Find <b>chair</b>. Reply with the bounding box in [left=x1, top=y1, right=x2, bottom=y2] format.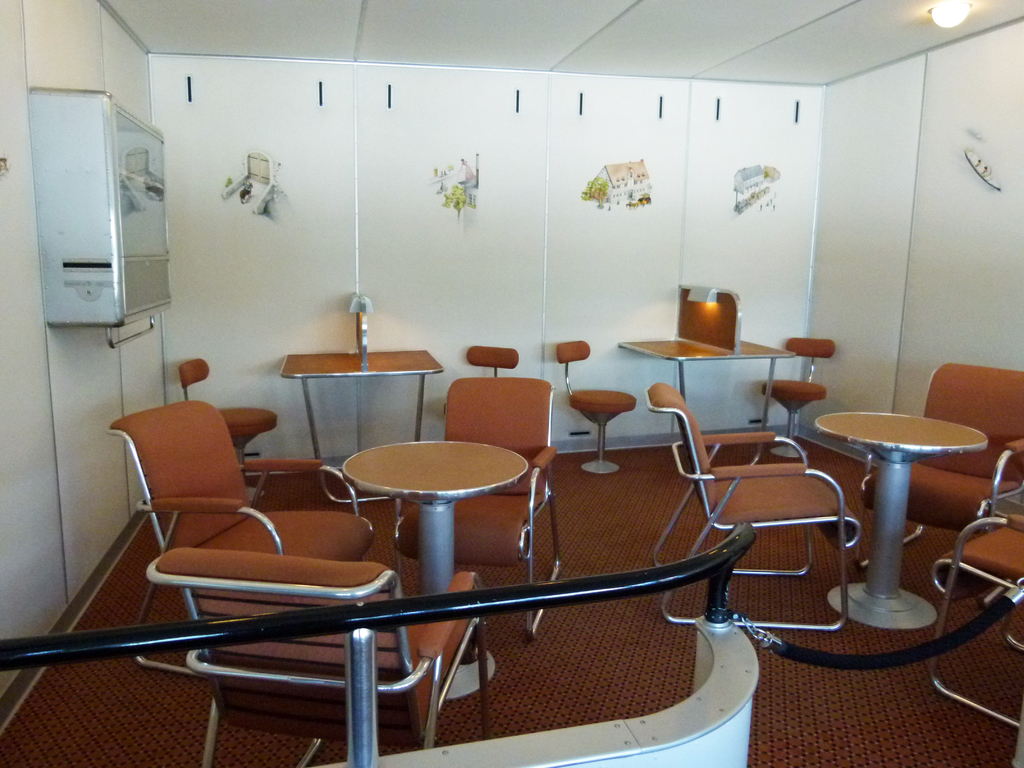
[left=764, top=339, right=828, bottom=458].
